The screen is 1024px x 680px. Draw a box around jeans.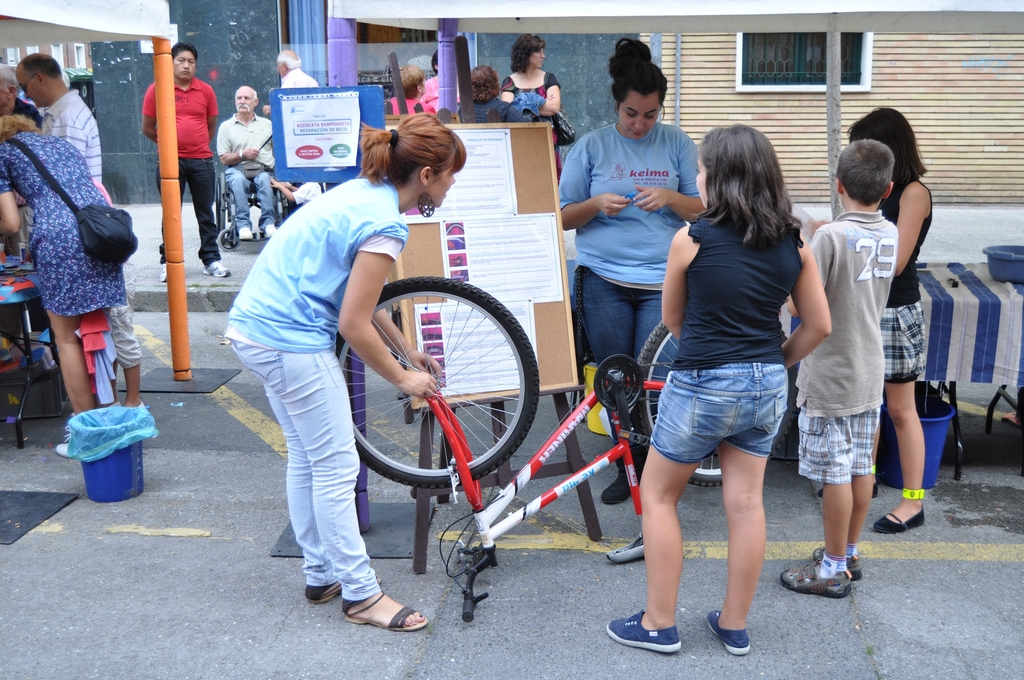
l=577, t=268, r=661, b=469.
